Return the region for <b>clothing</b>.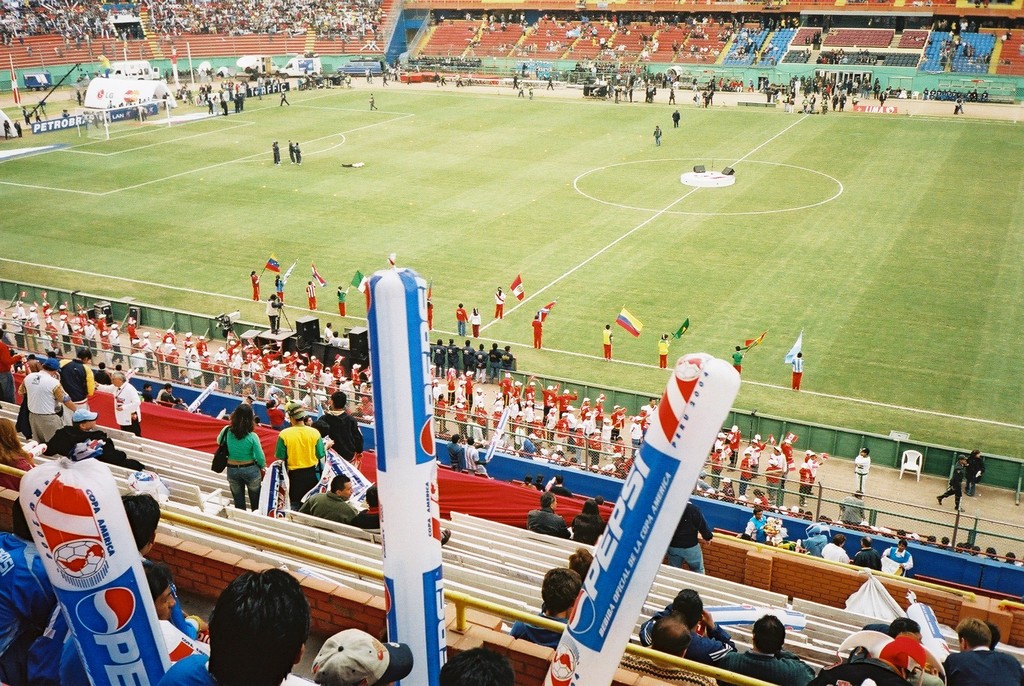
(left=528, top=511, right=566, bottom=541).
